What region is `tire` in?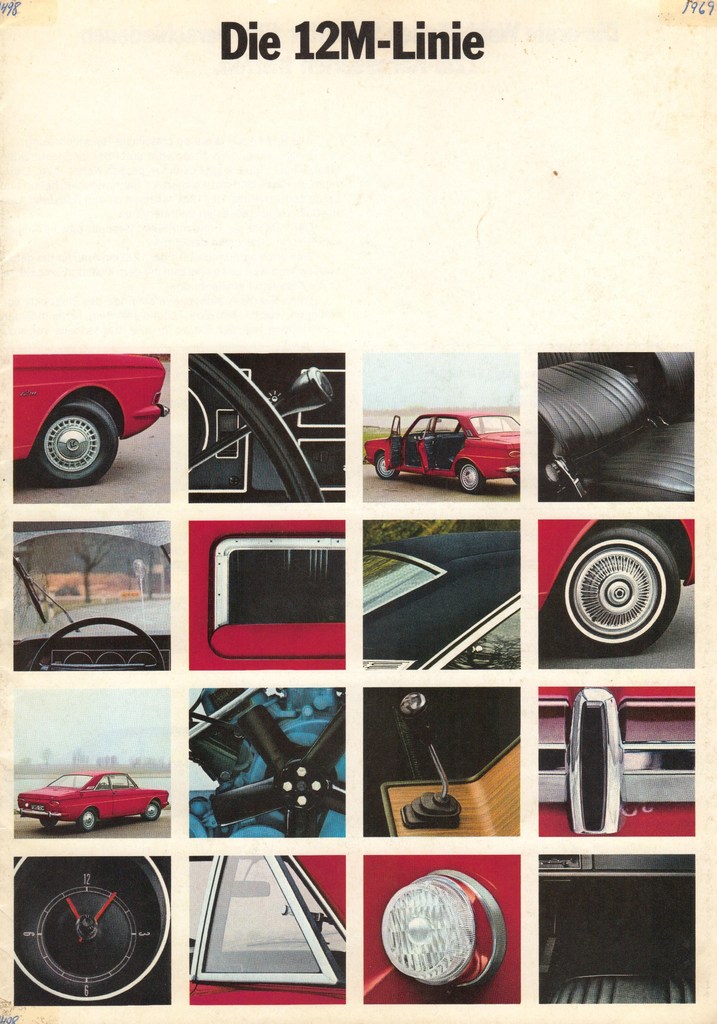
l=541, t=519, r=691, b=653.
